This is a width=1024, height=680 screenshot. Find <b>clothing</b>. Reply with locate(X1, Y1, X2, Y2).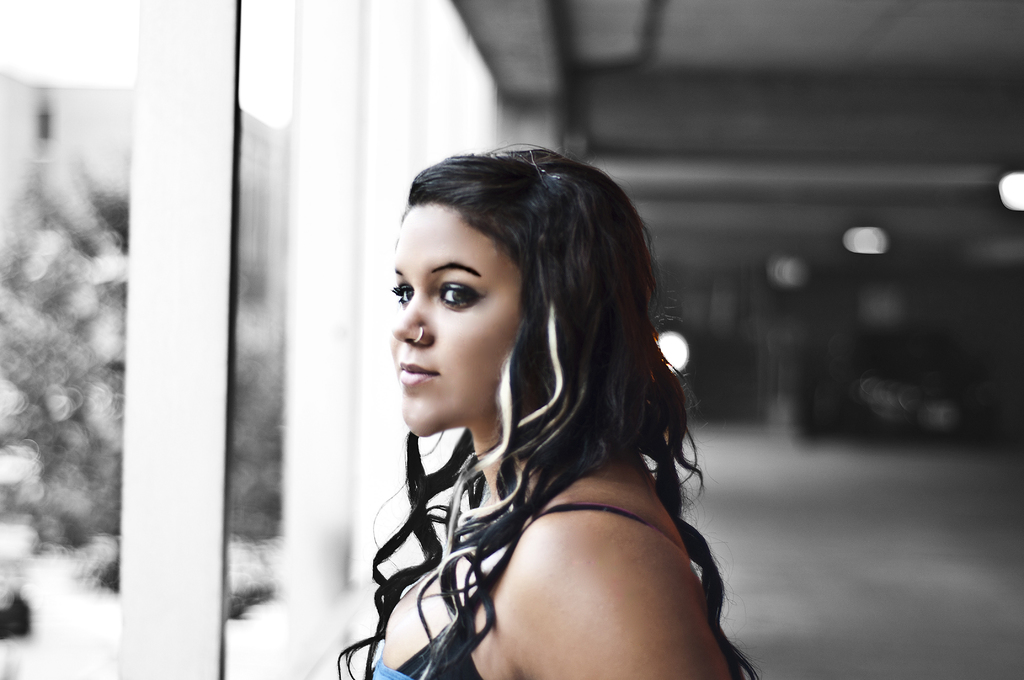
locate(371, 500, 689, 679).
